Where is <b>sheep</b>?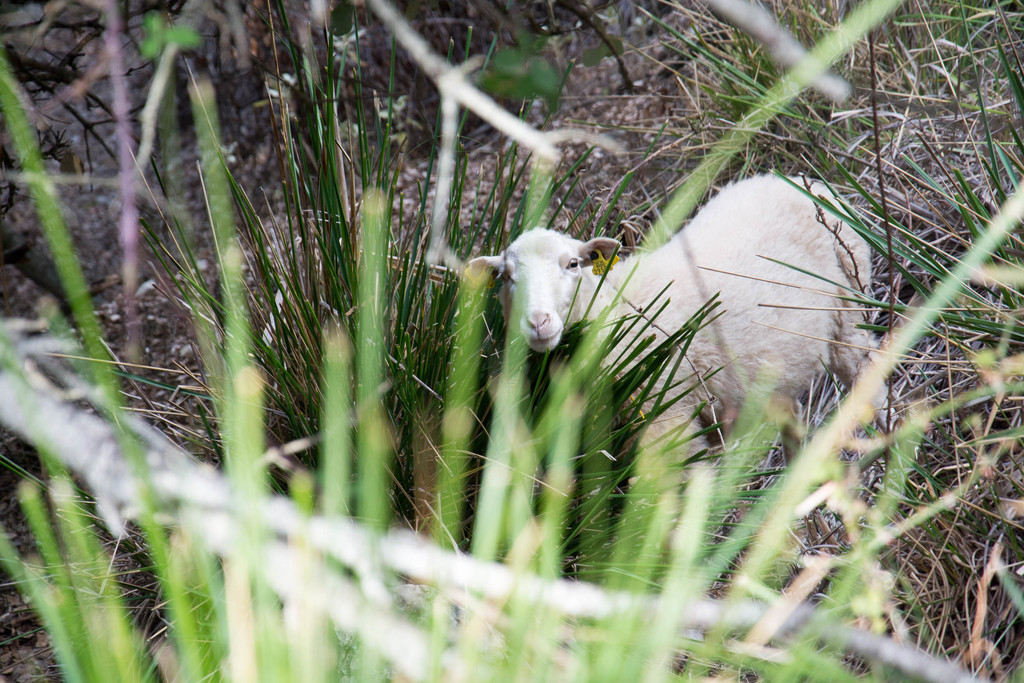
<bbox>452, 163, 910, 469</bbox>.
